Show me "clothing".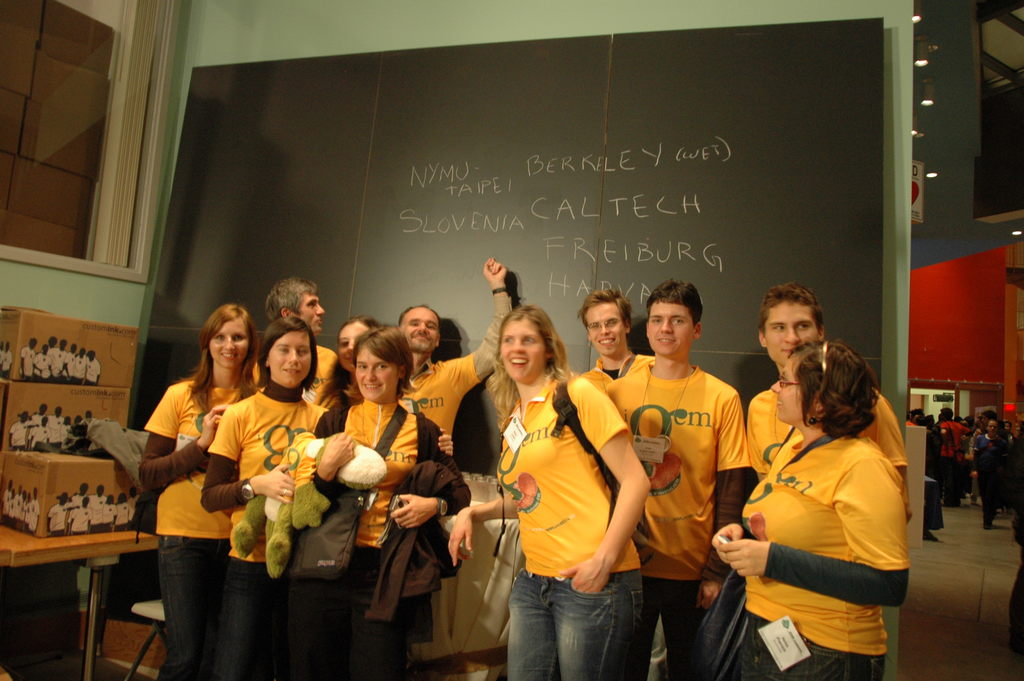
"clothing" is here: <bbox>49, 506, 73, 530</bbox>.
